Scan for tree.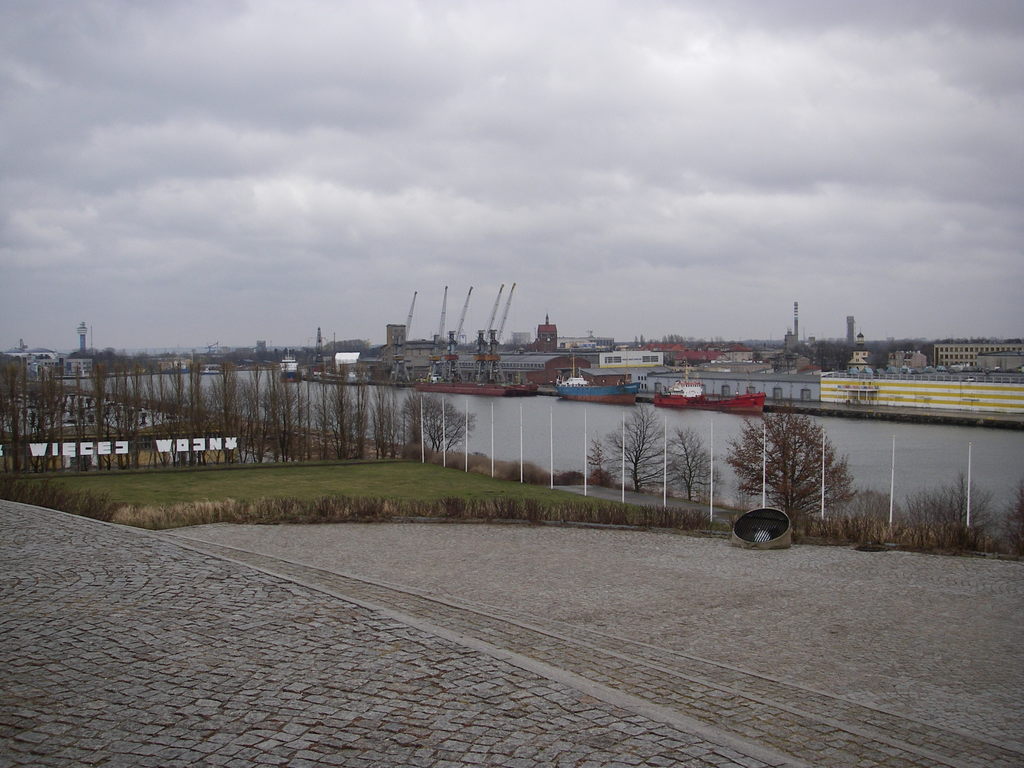
Scan result: {"left": 131, "top": 354, "right": 184, "bottom": 428}.
